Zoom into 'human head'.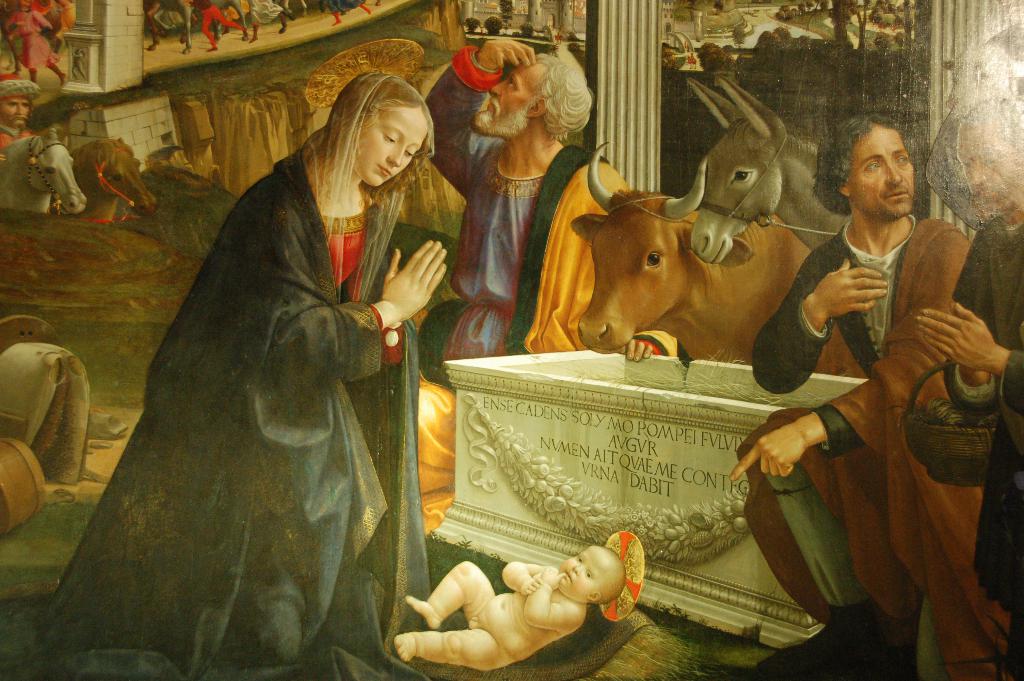
Zoom target: 0, 70, 43, 127.
